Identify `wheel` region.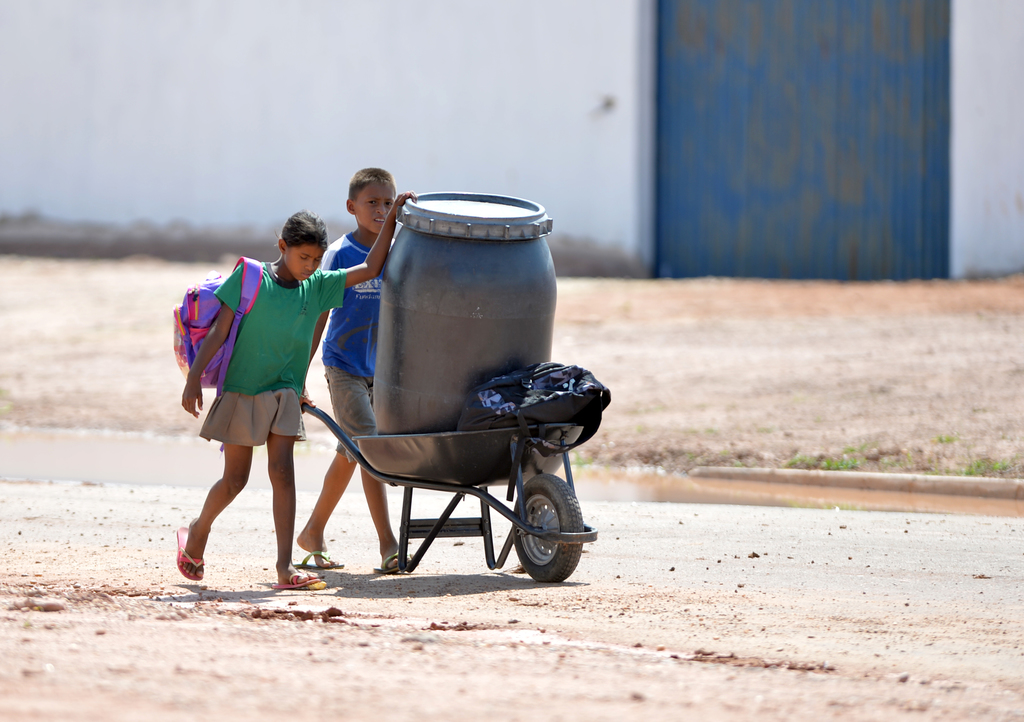
Region: [497, 480, 577, 579].
